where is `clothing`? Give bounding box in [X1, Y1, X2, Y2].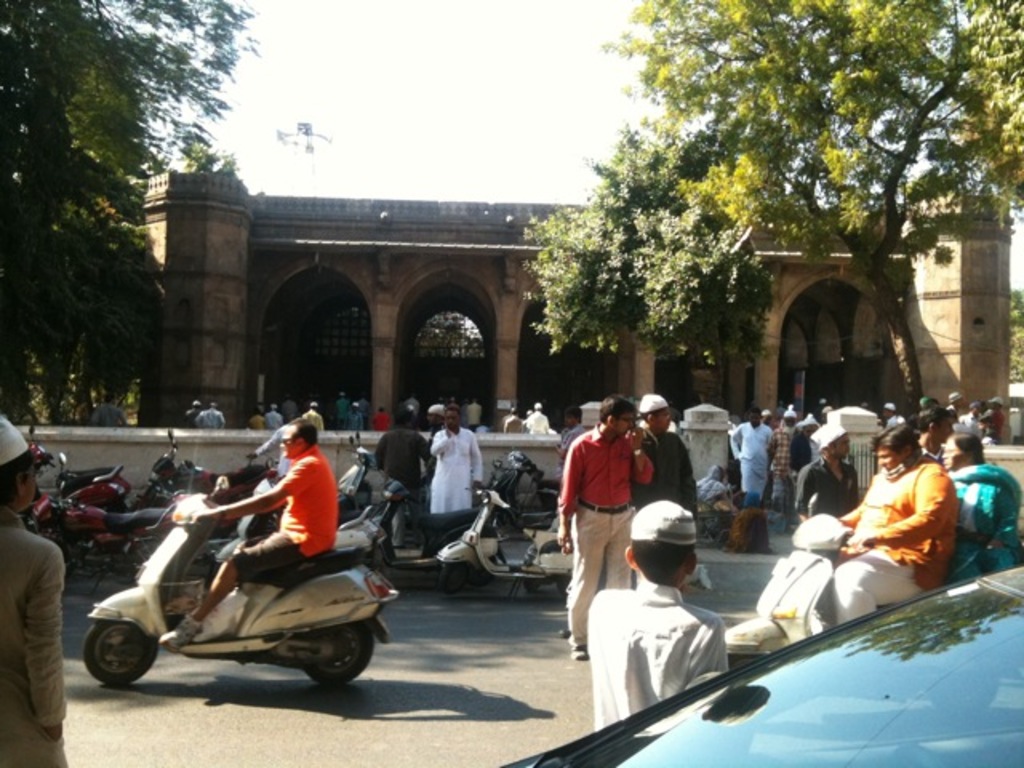
[86, 402, 133, 426].
